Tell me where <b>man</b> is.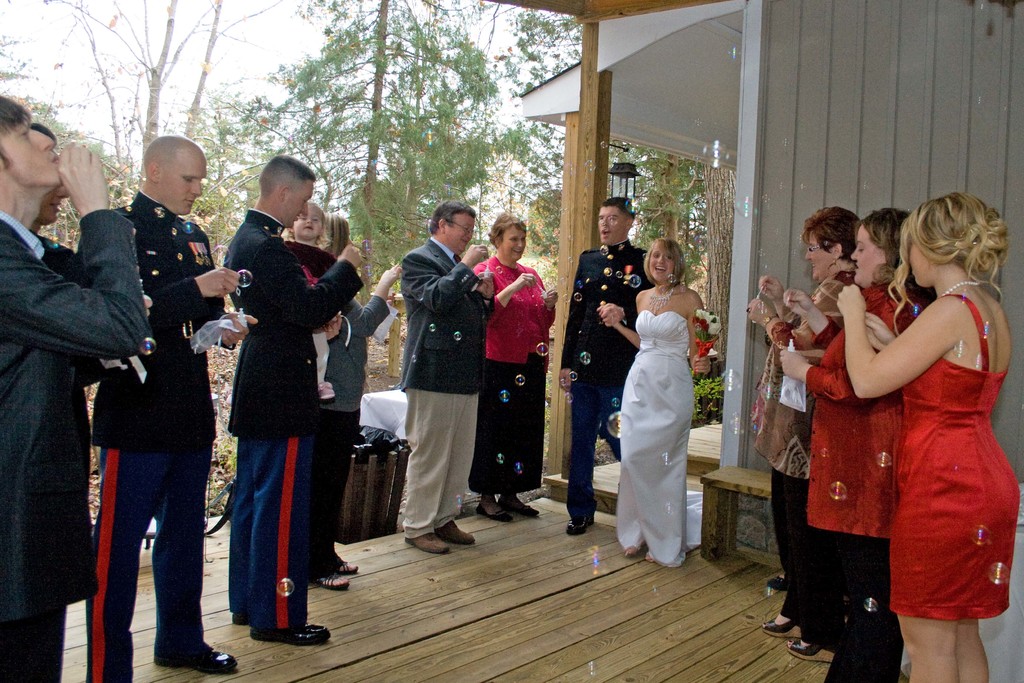
<b>man</b> is at 83, 129, 256, 682.
